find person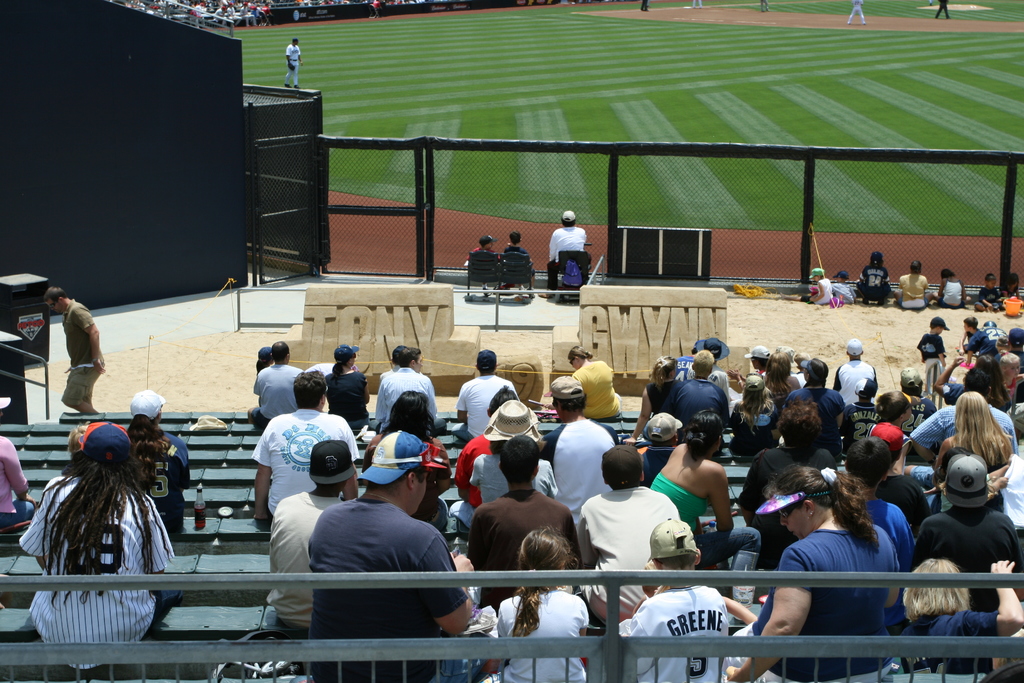
rect(895, 259, 931, 308)
